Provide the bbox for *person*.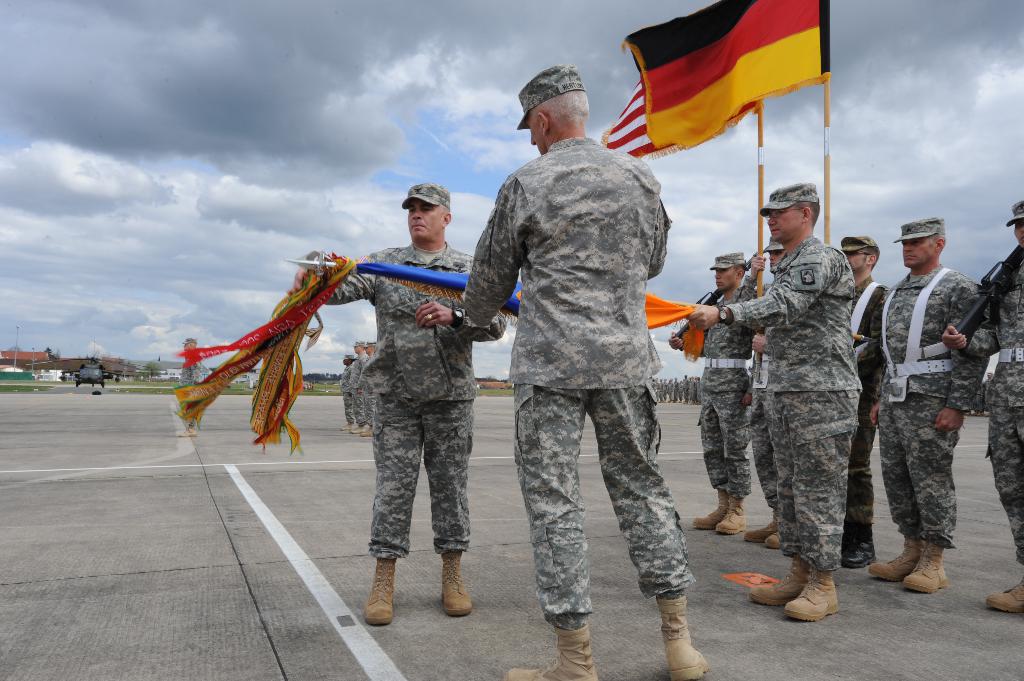
360,334,378,436.
